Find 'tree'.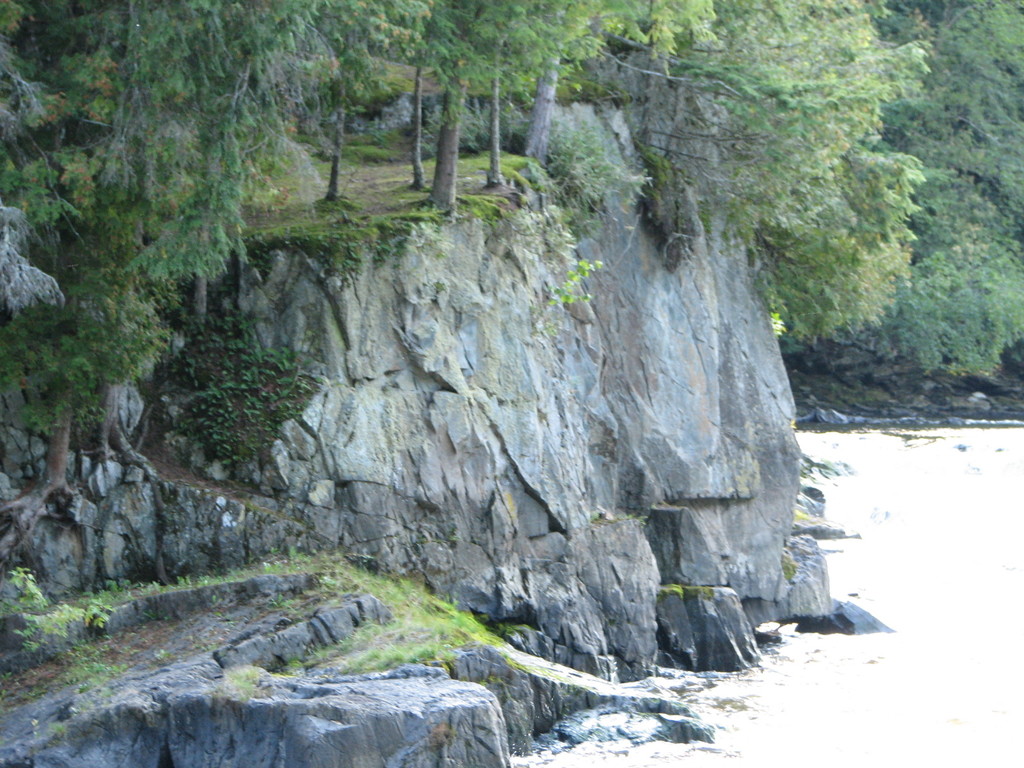
(614,0,740,108).
